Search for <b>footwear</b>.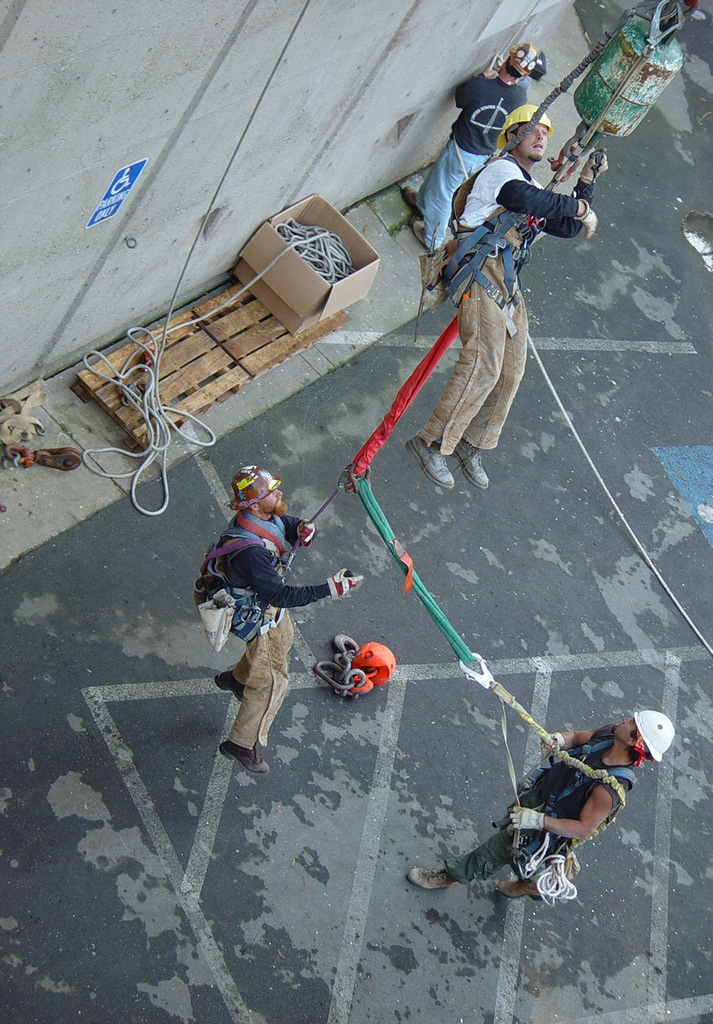
Found at x1=407 y1=429 x2=453 y2=489.
